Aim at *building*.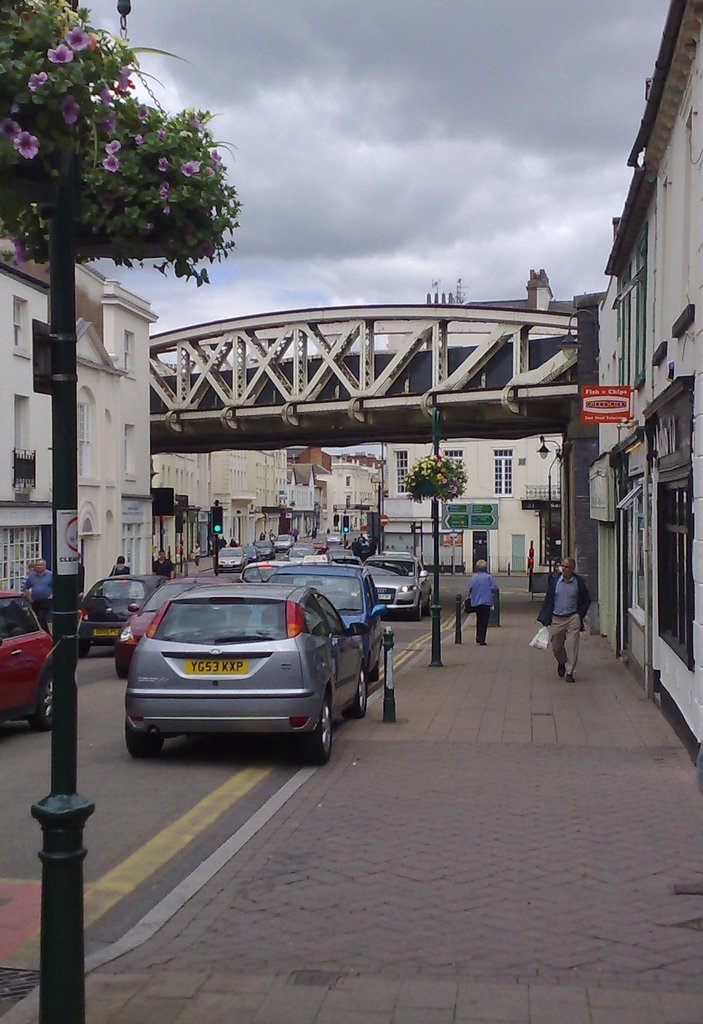
Aimed at 3,237,157,589.
